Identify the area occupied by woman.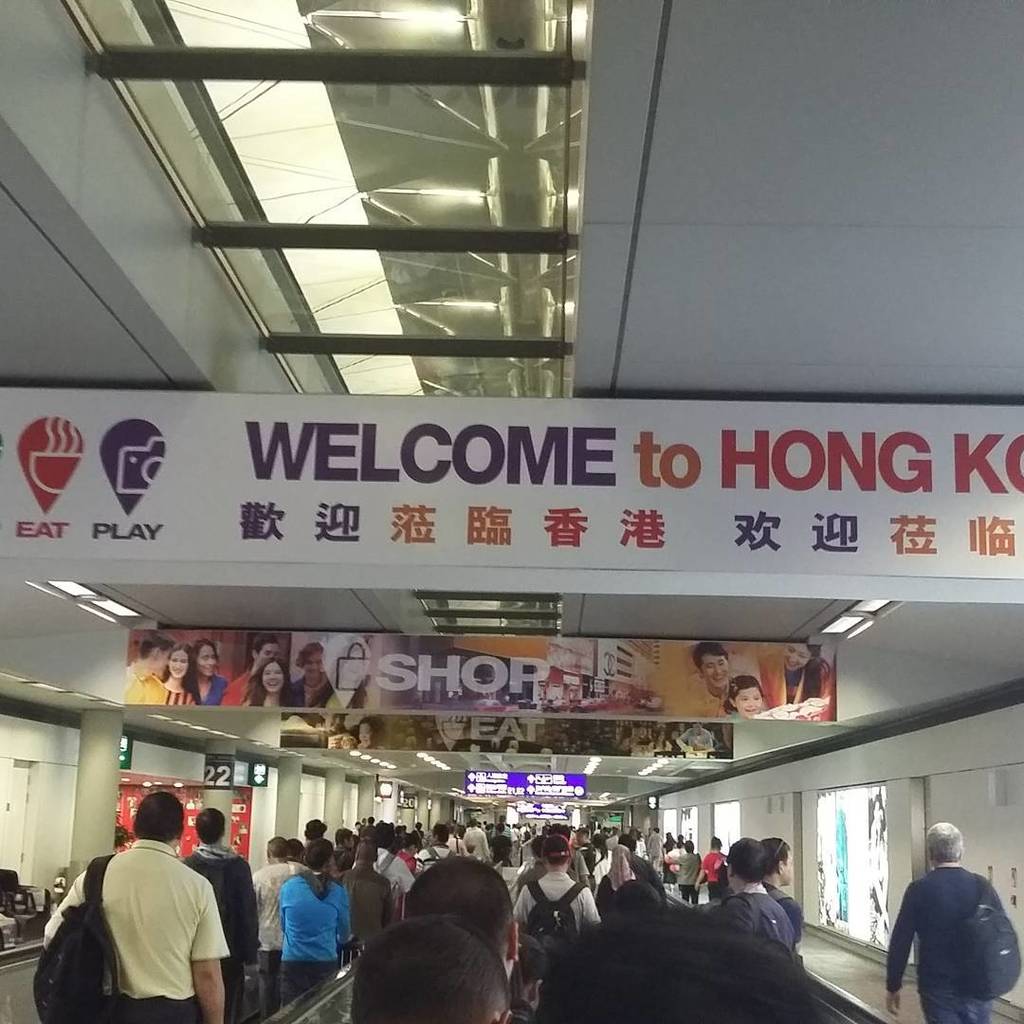
Area: {"x1": 190, "y1": 641, "x2": 239, "y2": 711}.
